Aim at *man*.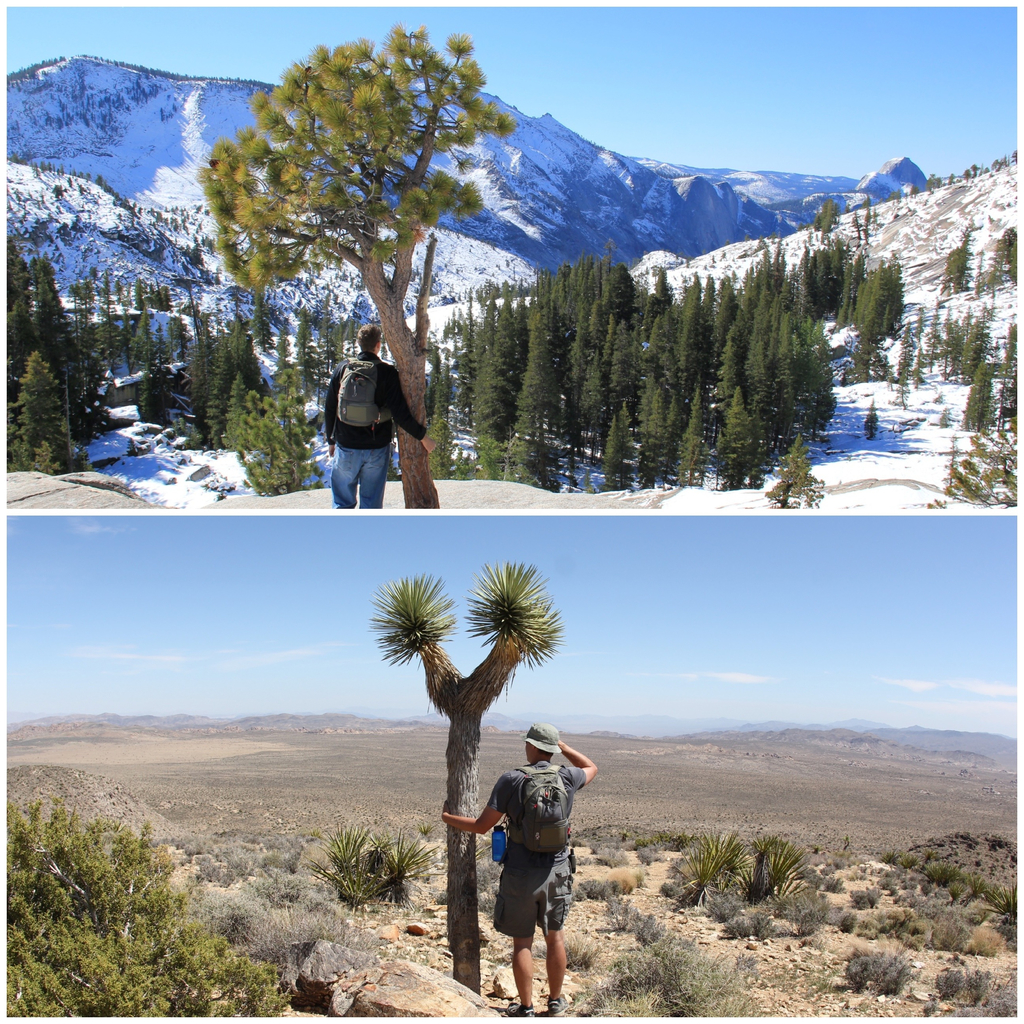
Aimed at (x1=457, y1=719, x2=603, y2=1013).
